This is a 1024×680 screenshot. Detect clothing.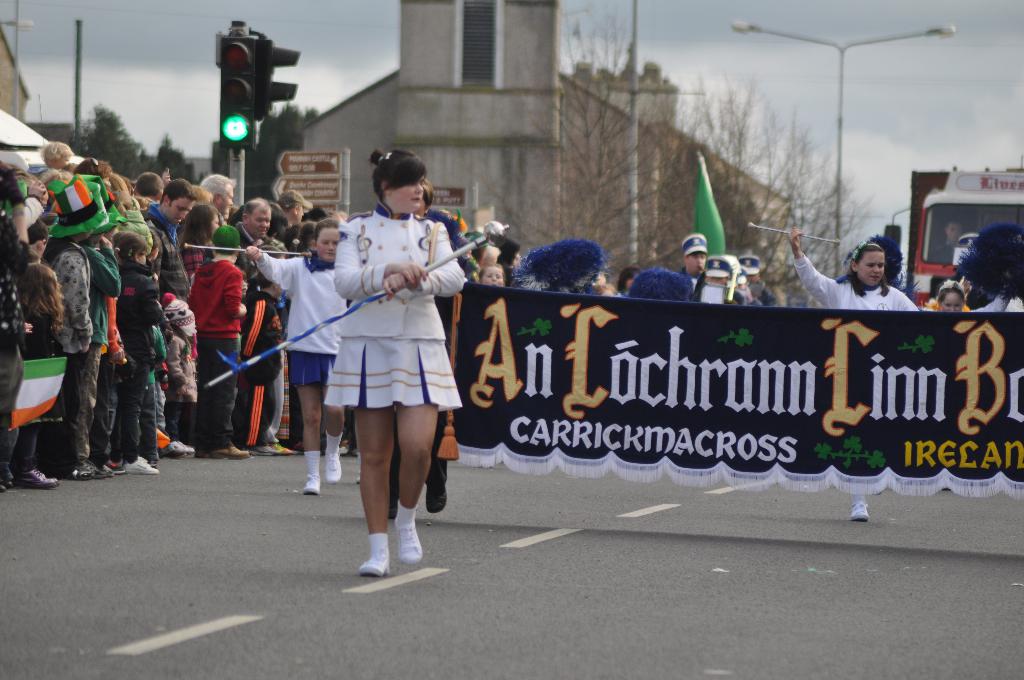
[253,256,344,380].
